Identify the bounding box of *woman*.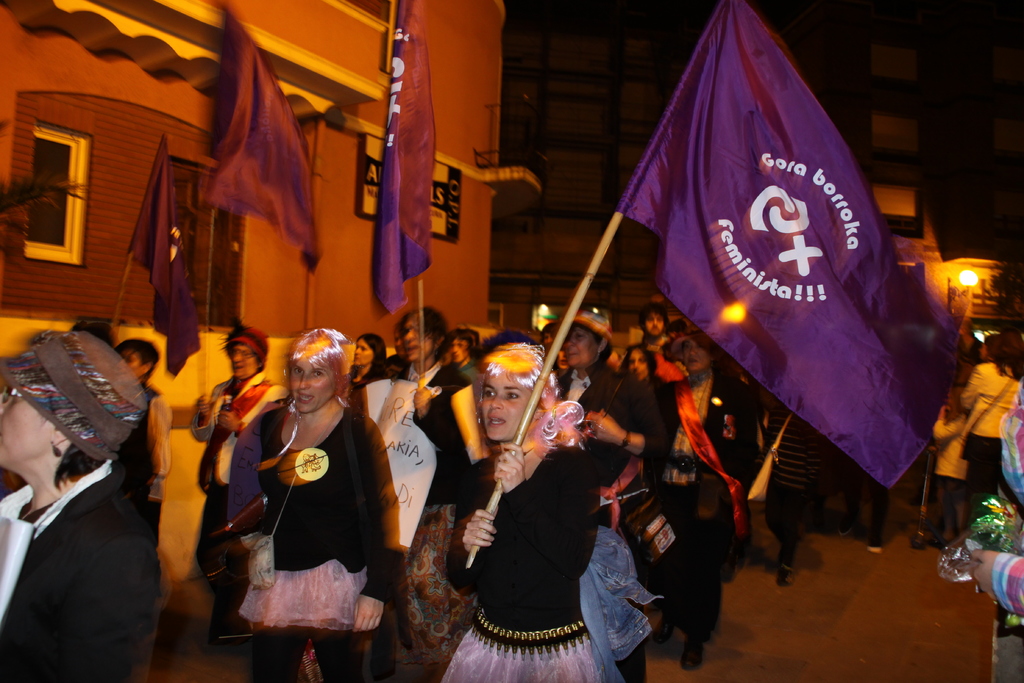
detection(632, 331, 764, 672).
